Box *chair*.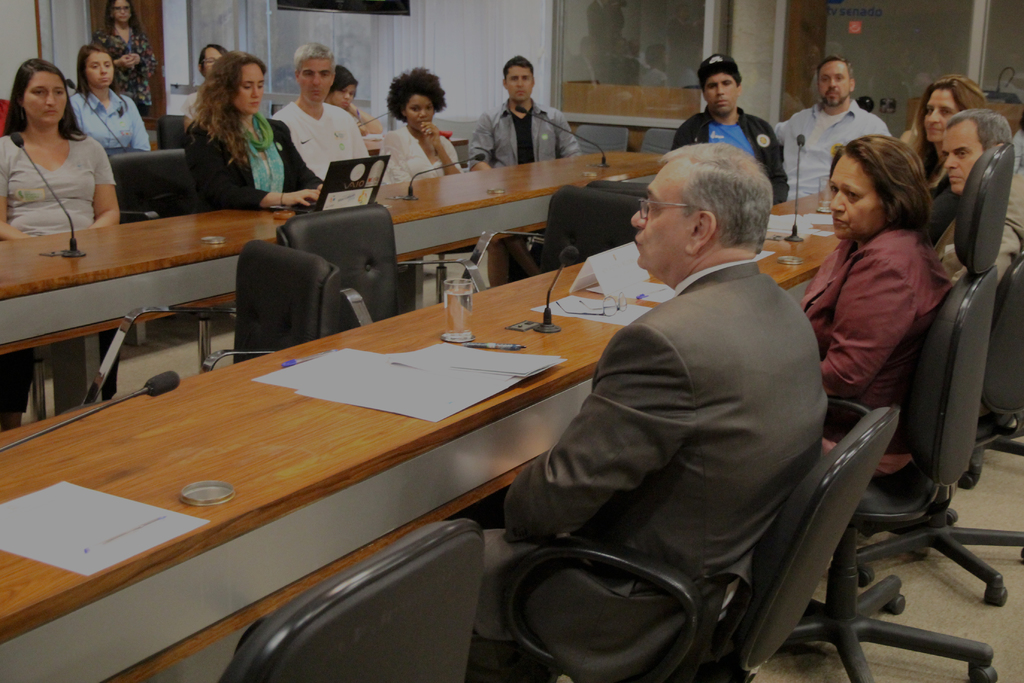
(575, 129, 630, 154).
